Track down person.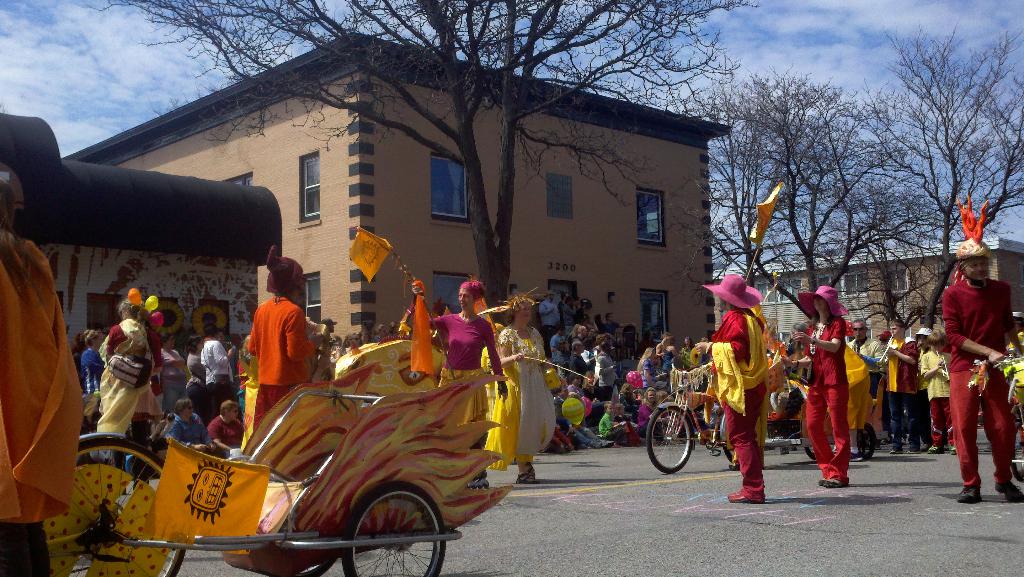
Tracked to box(843, 309, 891, 453).
